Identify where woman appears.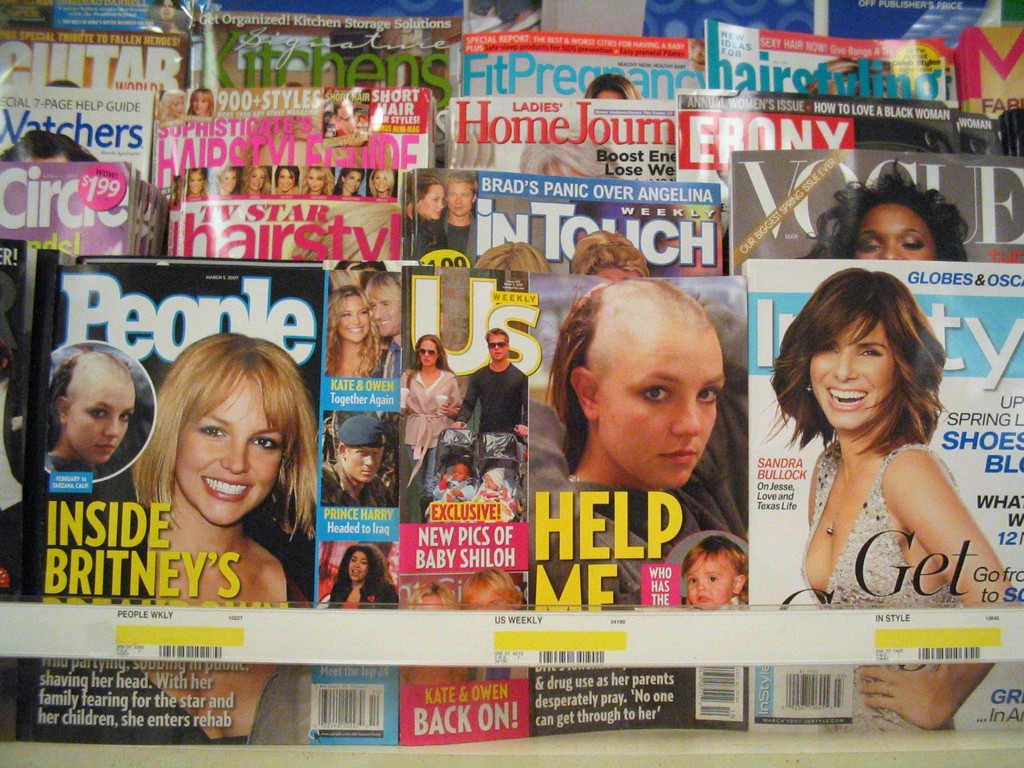
Appears at locate(322, 285, 392, 381).
